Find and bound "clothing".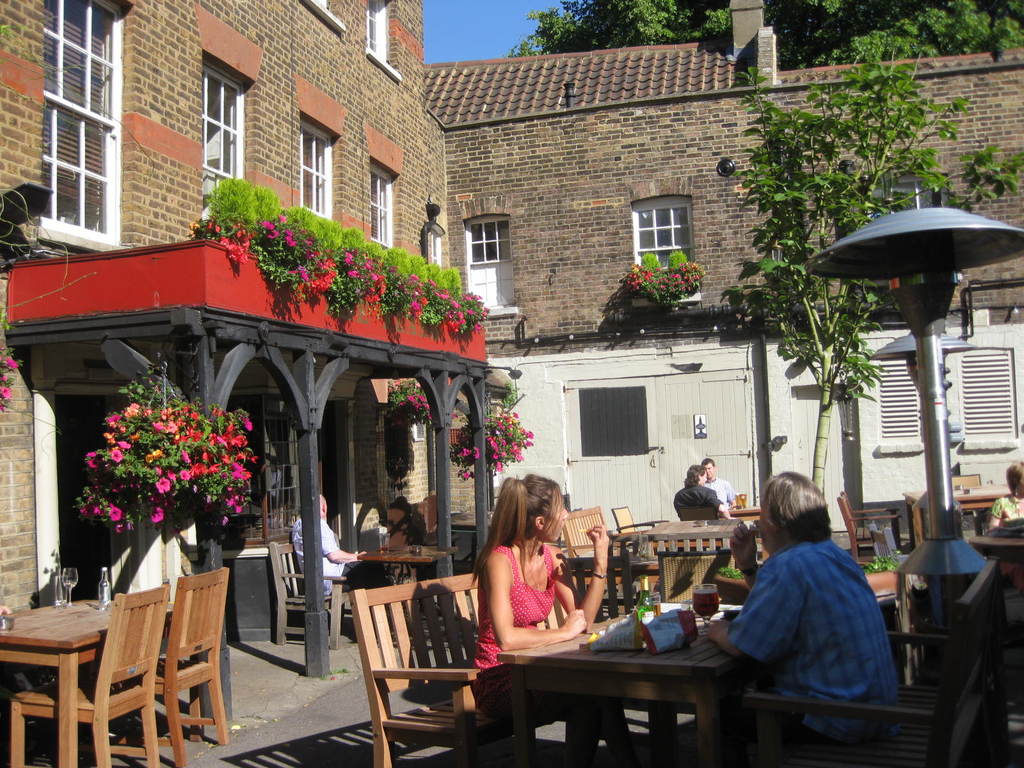
Bound: l=468, t=543, r=560, b=668.
